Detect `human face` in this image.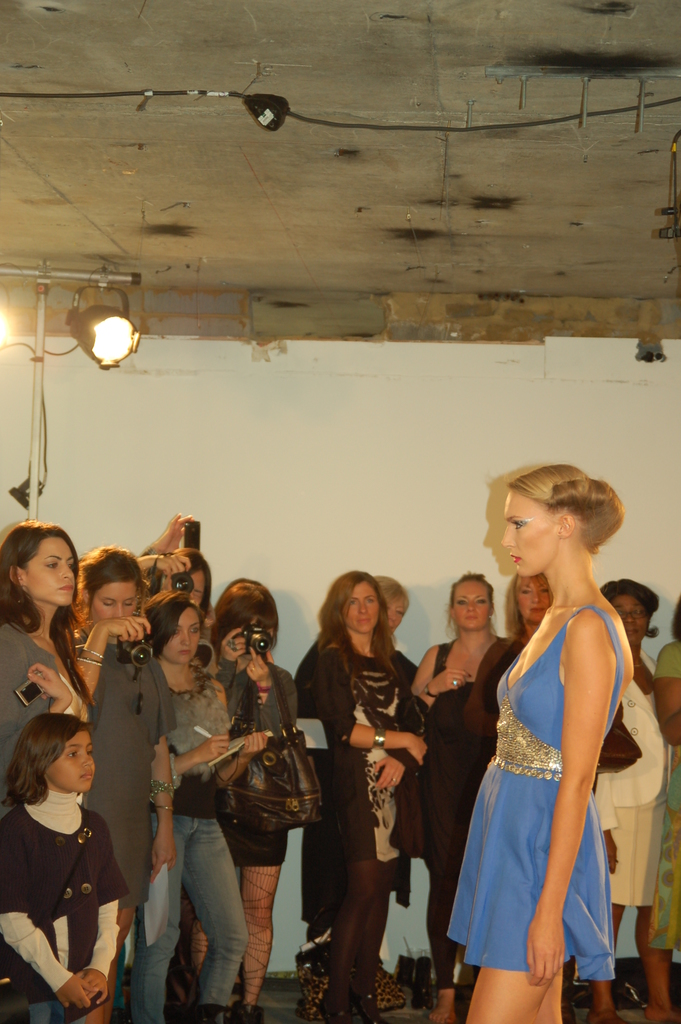
Detection: crop(165, 614, 206, 664).
